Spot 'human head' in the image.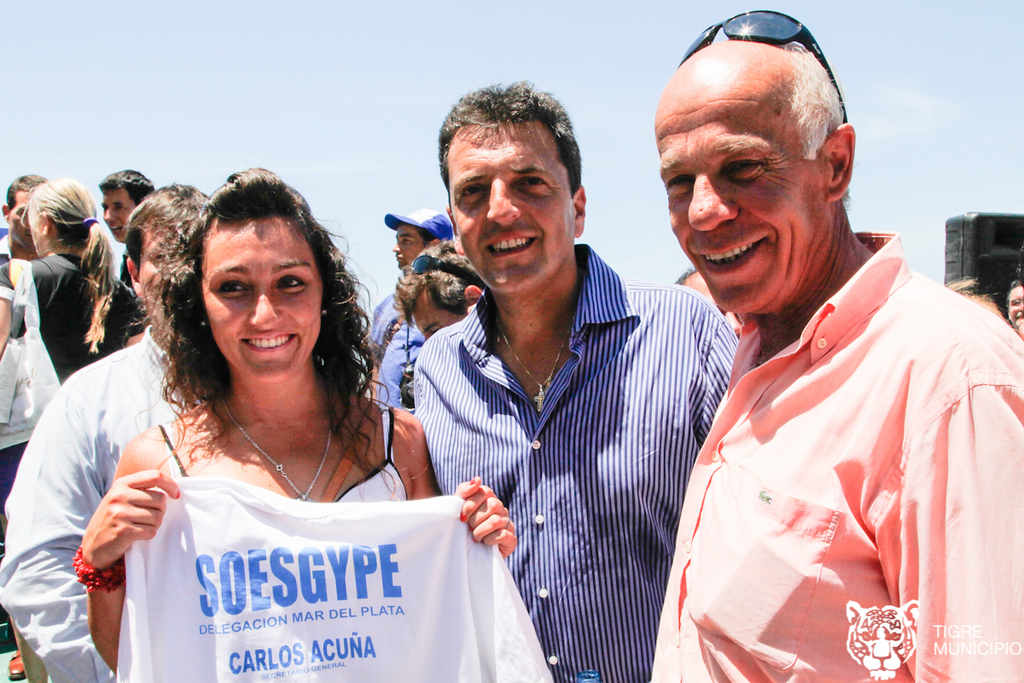
'human head' found at bbox=(400, 244, 489, 340).
